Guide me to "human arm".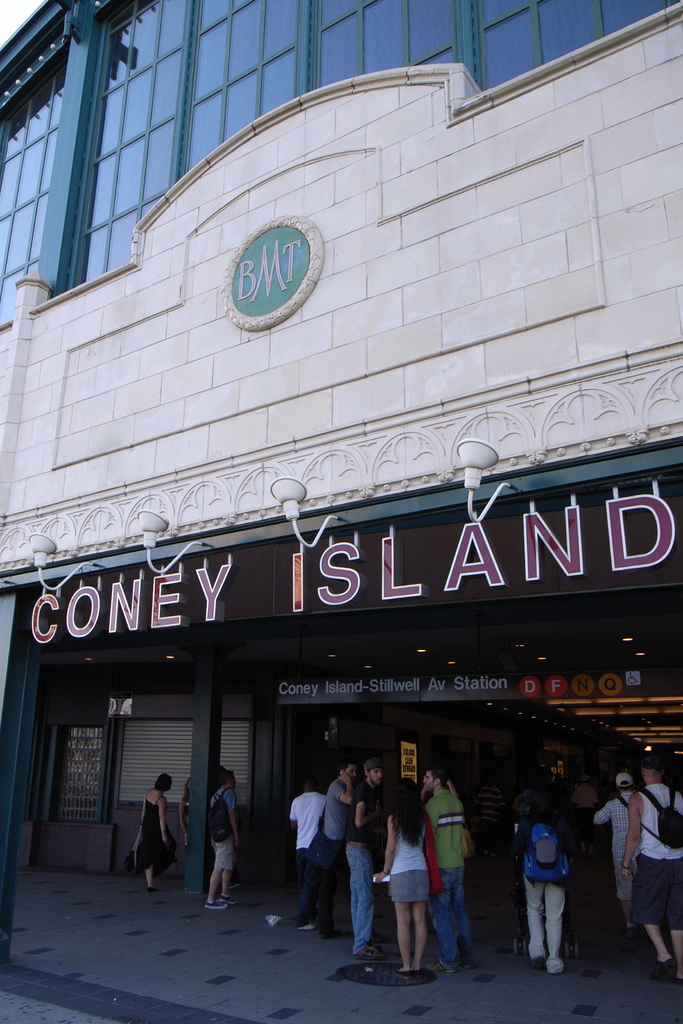
Guidance: (317,769,358,816).
